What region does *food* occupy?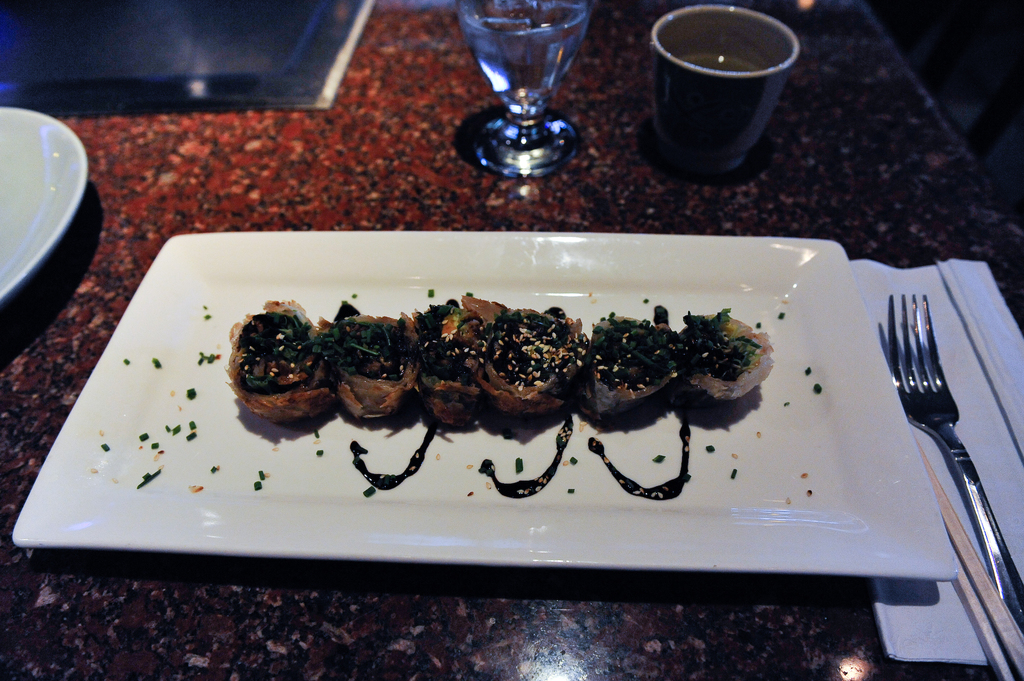
<bbox>778, 310, 783, 319</bbox>.
